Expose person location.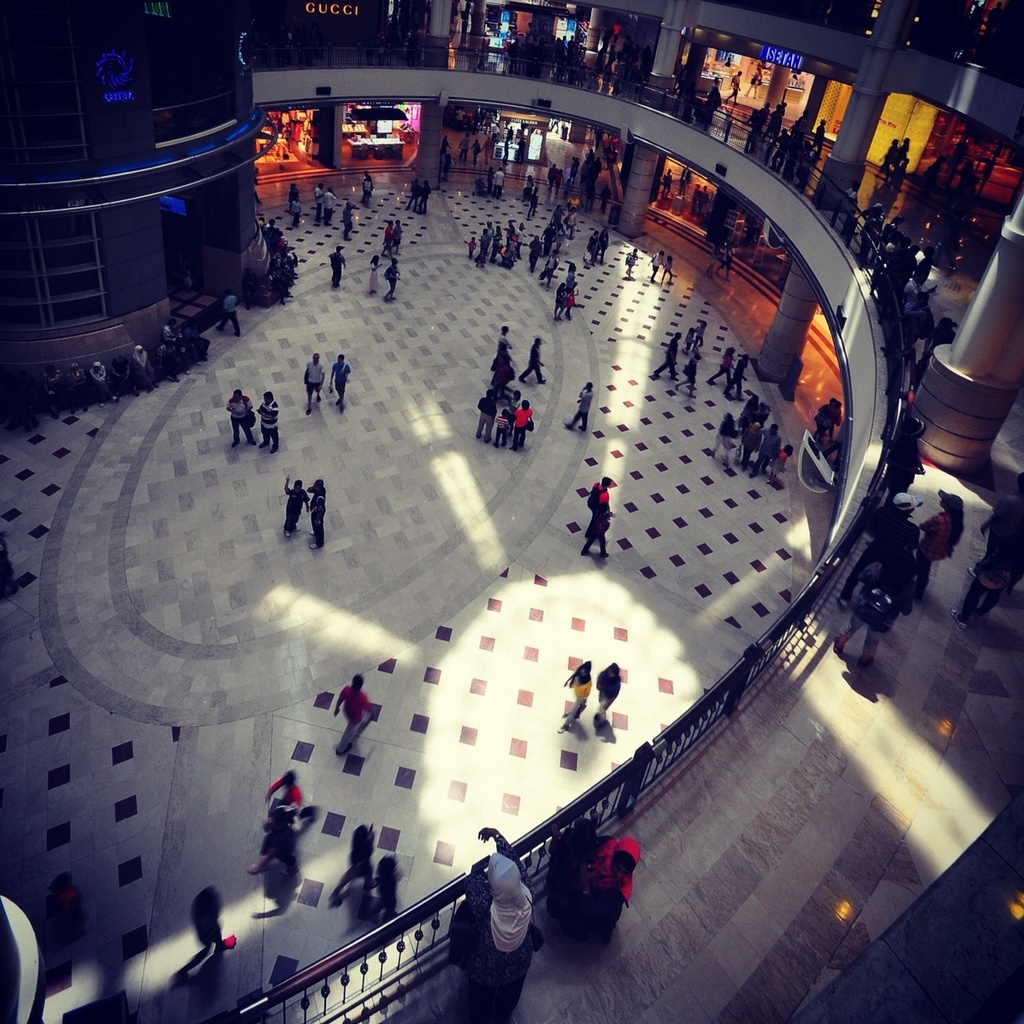
Exposed at box(286, 475, 308, 537).
